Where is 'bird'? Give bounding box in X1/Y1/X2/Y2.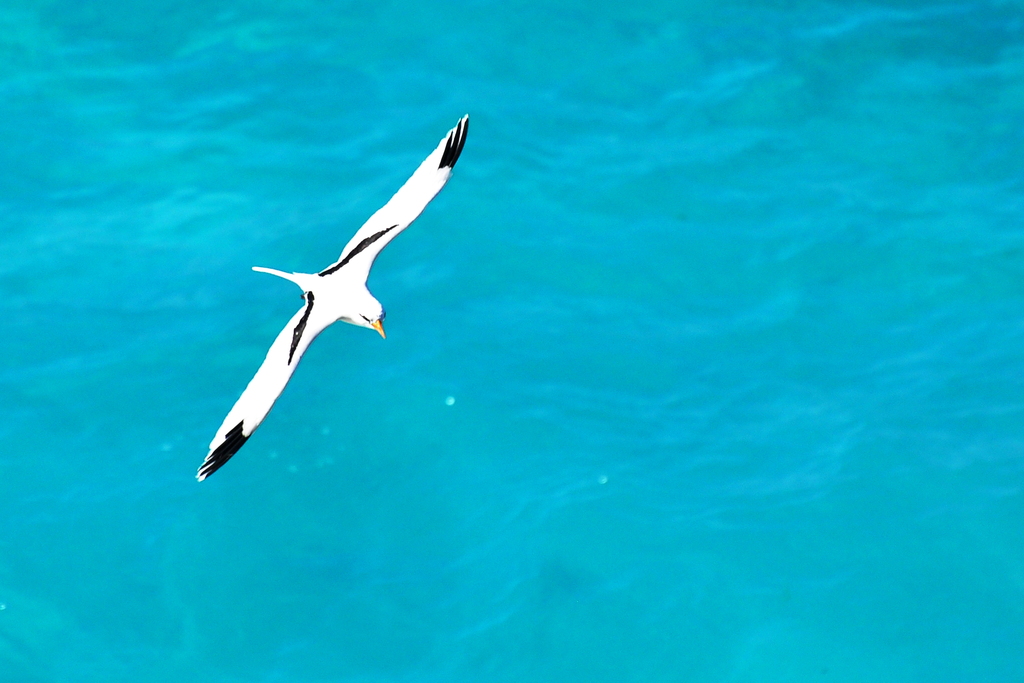
171/119/469/455.
